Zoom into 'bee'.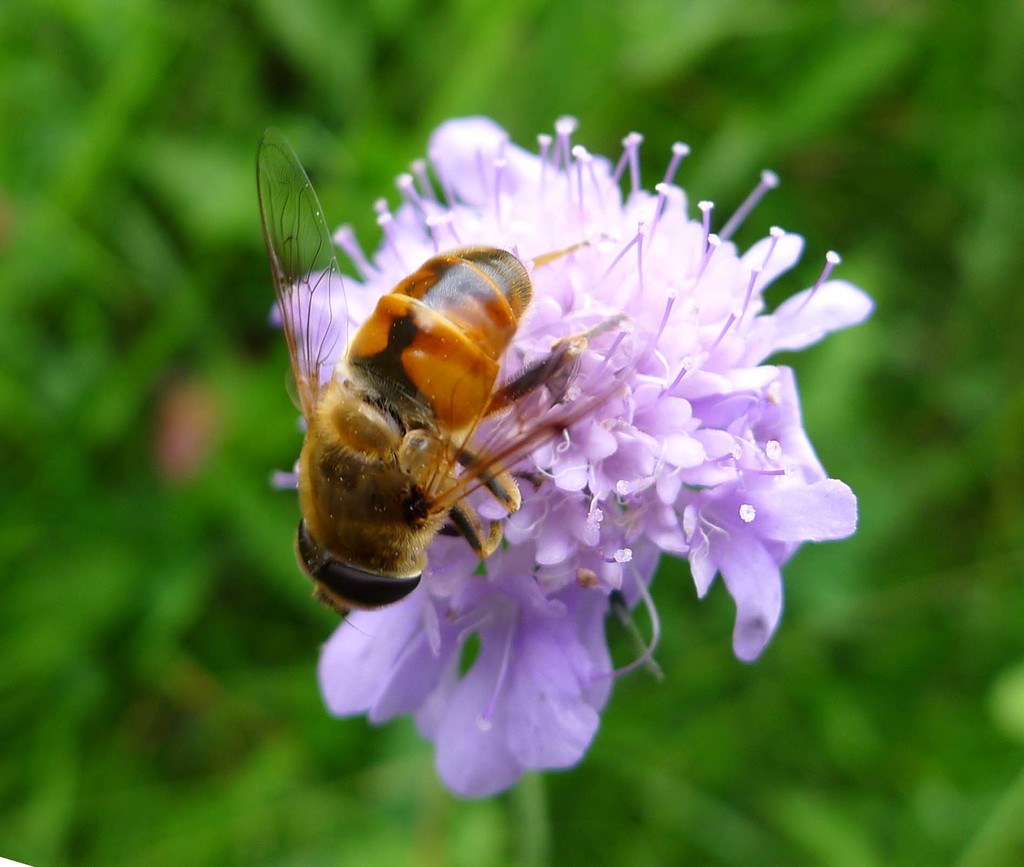
Zoom target: {"left": 221, "top": 149, "right": 626, "bottom": 647}.
